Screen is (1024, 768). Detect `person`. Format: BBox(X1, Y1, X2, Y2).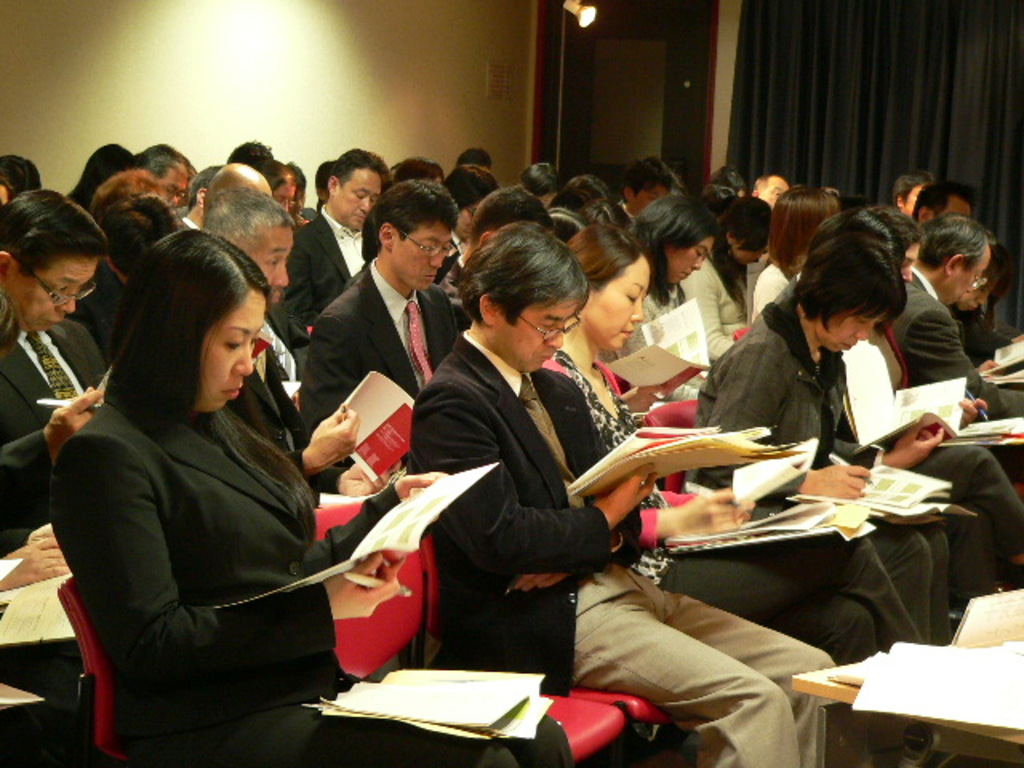
BBox(390, 152, 448, 213).
